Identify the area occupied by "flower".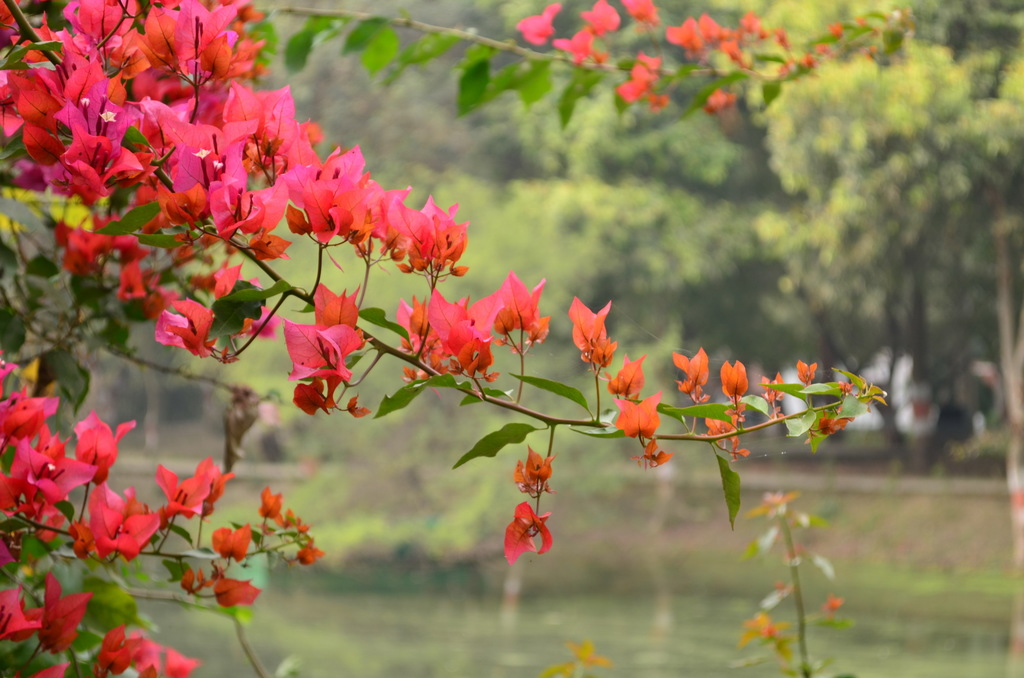
Area: region(601, 355, 652, 402).
